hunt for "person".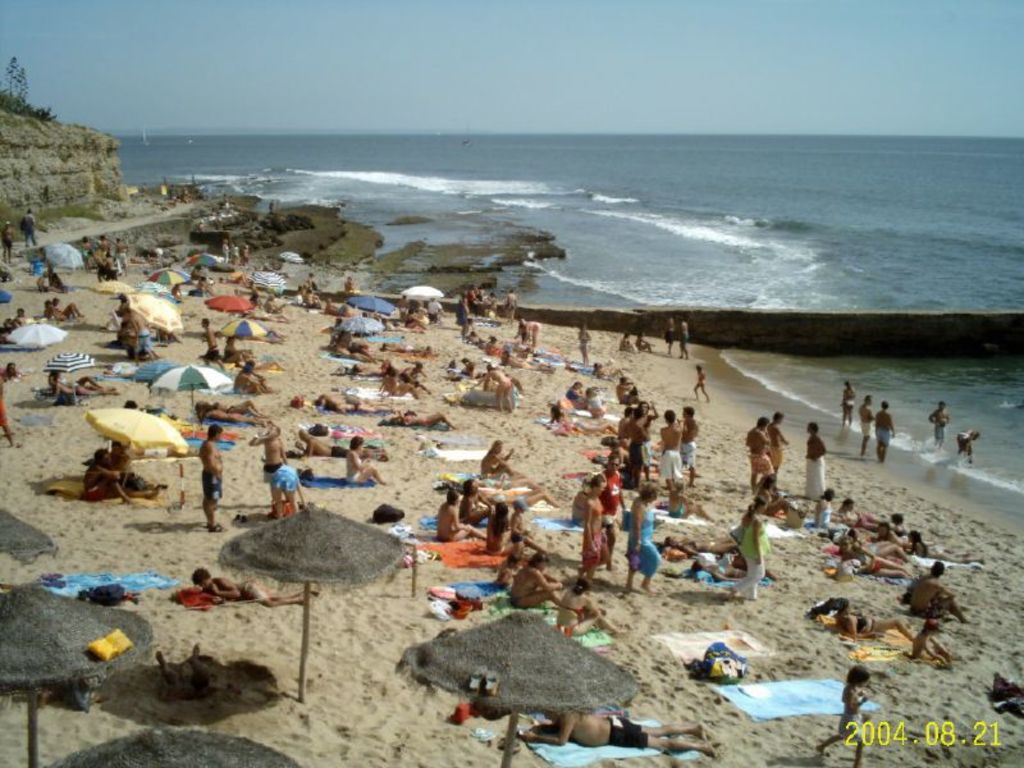
Hunted down at rect(470, 370, 512, 408).
